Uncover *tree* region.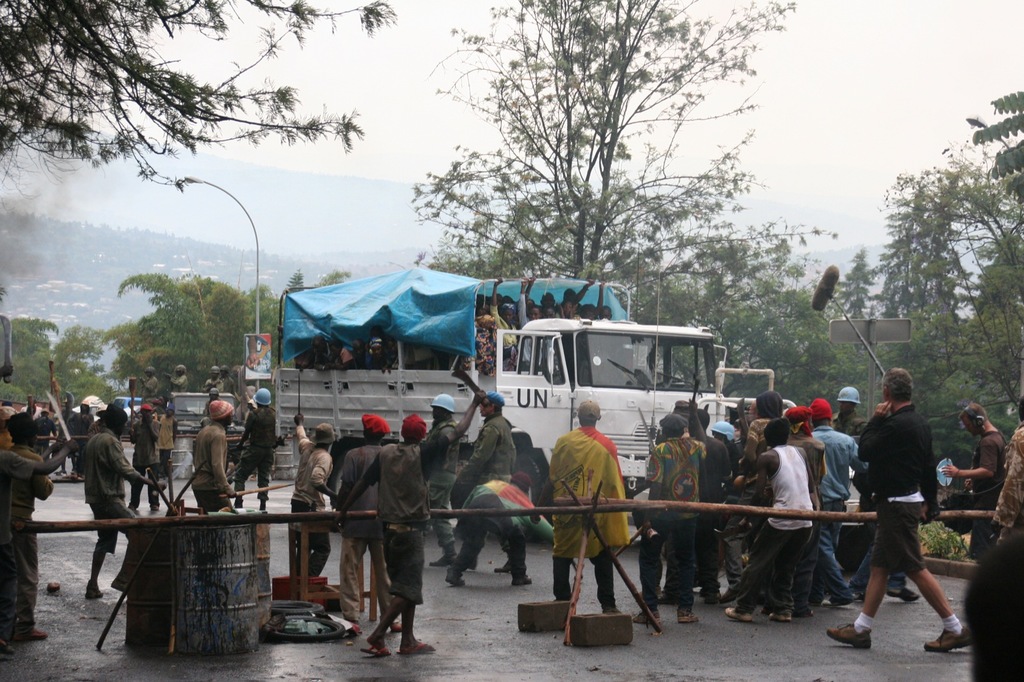
Uncovered: 408 0 844 324.
